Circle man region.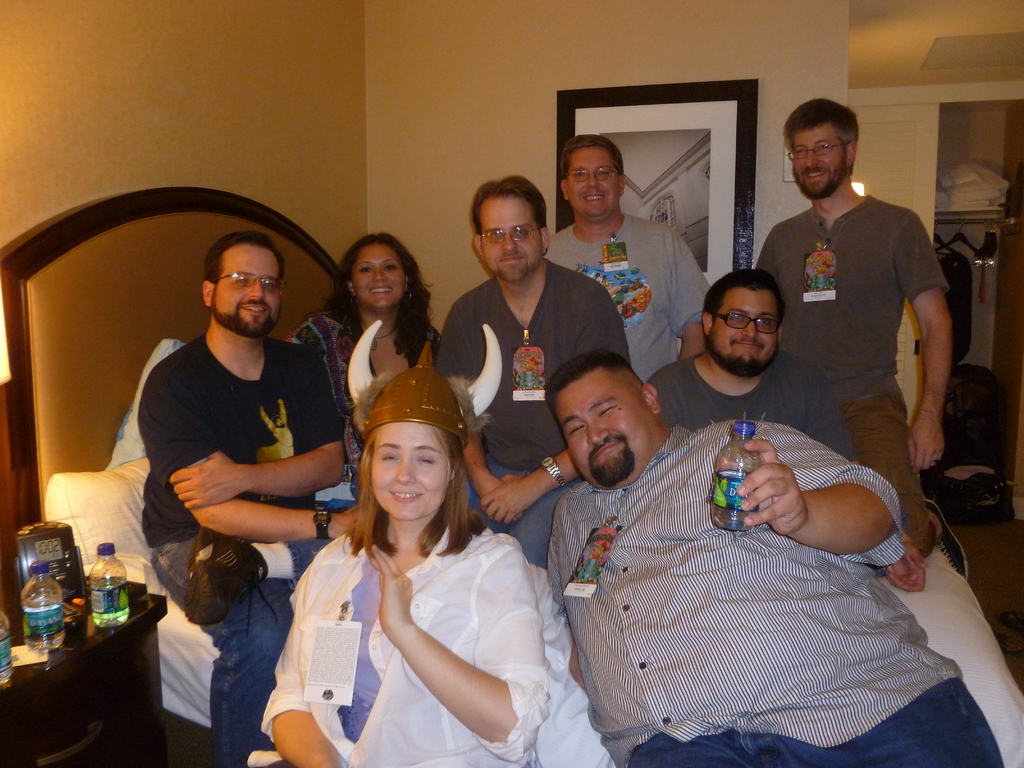
Region: bbox=[445, 178, 642, 540].
